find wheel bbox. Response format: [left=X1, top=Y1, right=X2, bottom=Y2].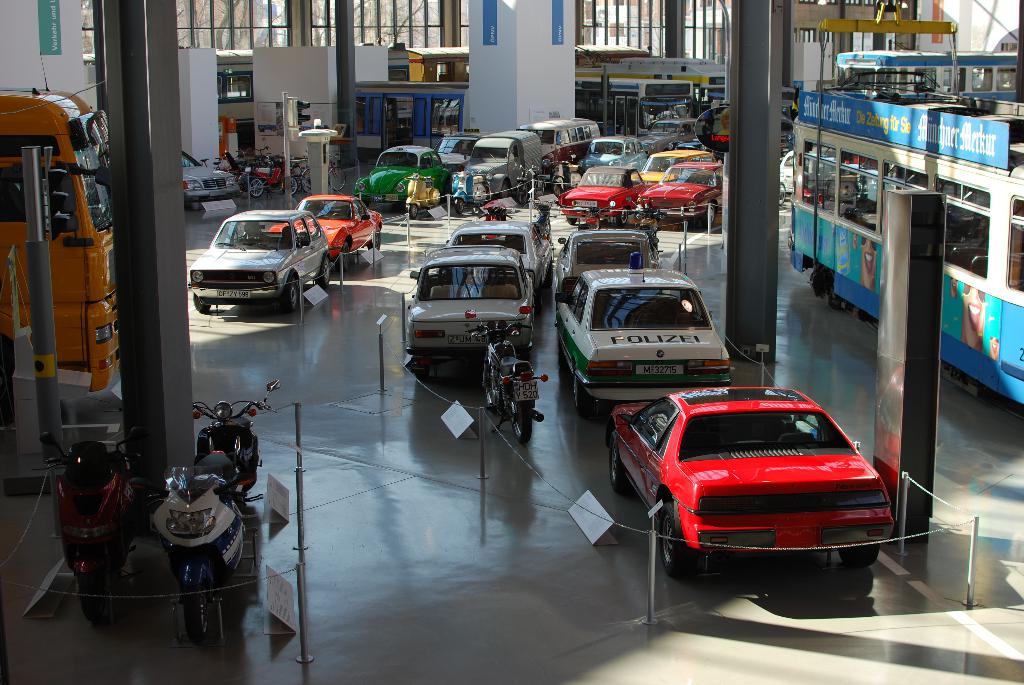
[left=285, top=277, right=296, bottom=311].
